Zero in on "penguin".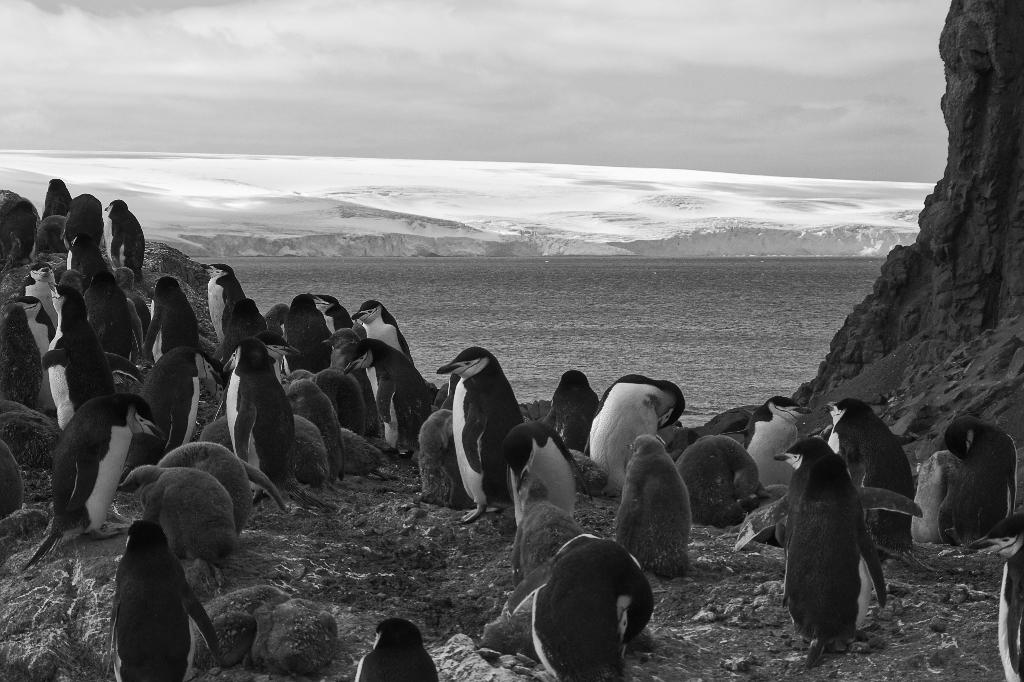
Zeroed in: 82:258:137:362.
